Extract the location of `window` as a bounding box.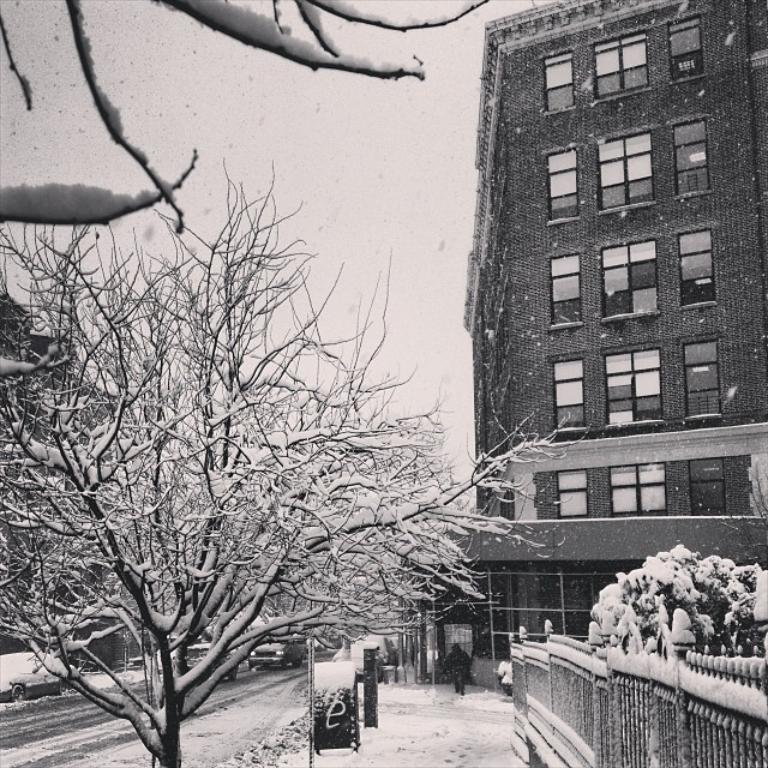
locate(550, 151, 578, 222).
